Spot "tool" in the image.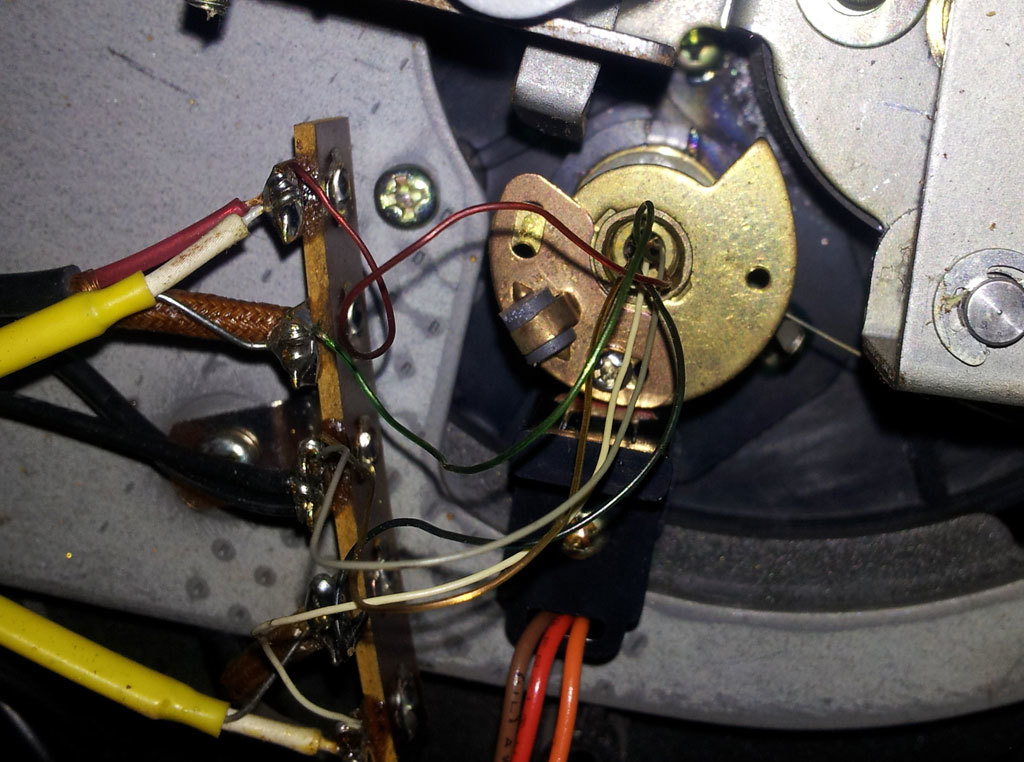
"tool" found at left=25, top=139, right=456, bottom=458.
